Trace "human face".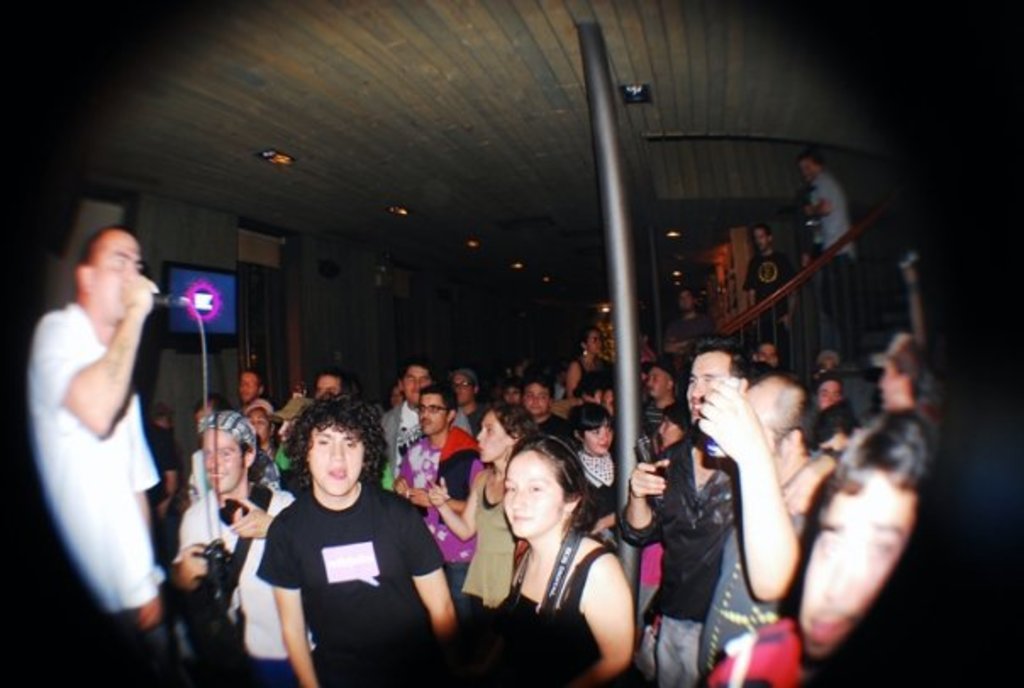
Traced to box(239, 373, 261, 402).
